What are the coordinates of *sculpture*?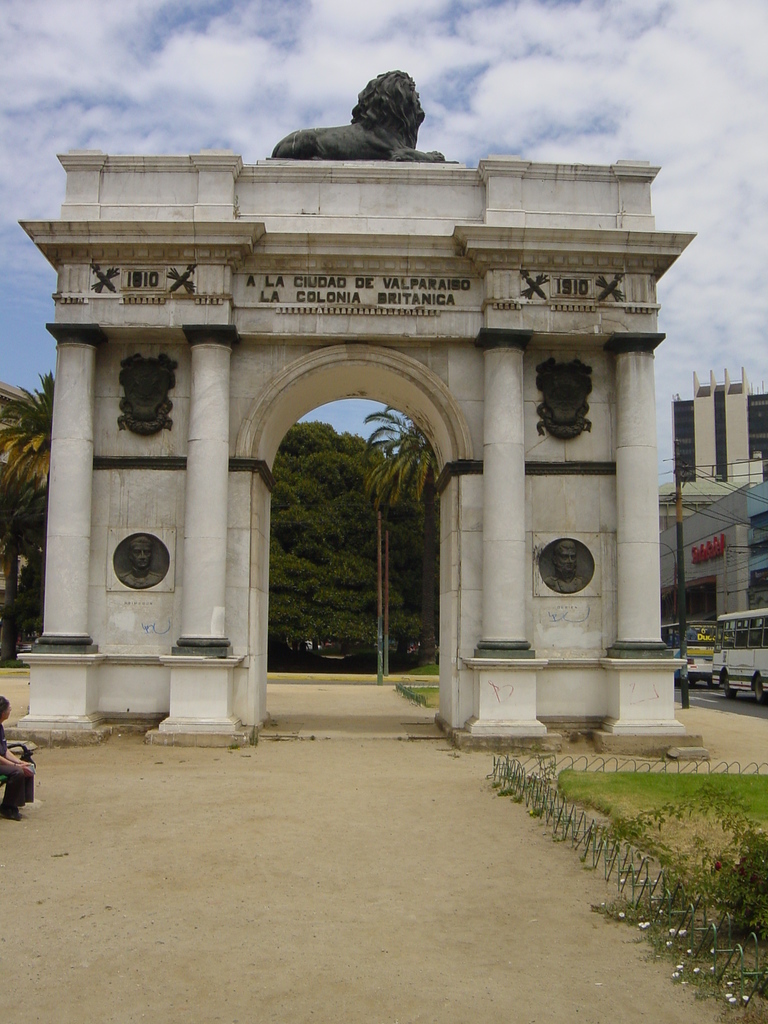
<bbox>537, 536, 598, 593</bbox>.
